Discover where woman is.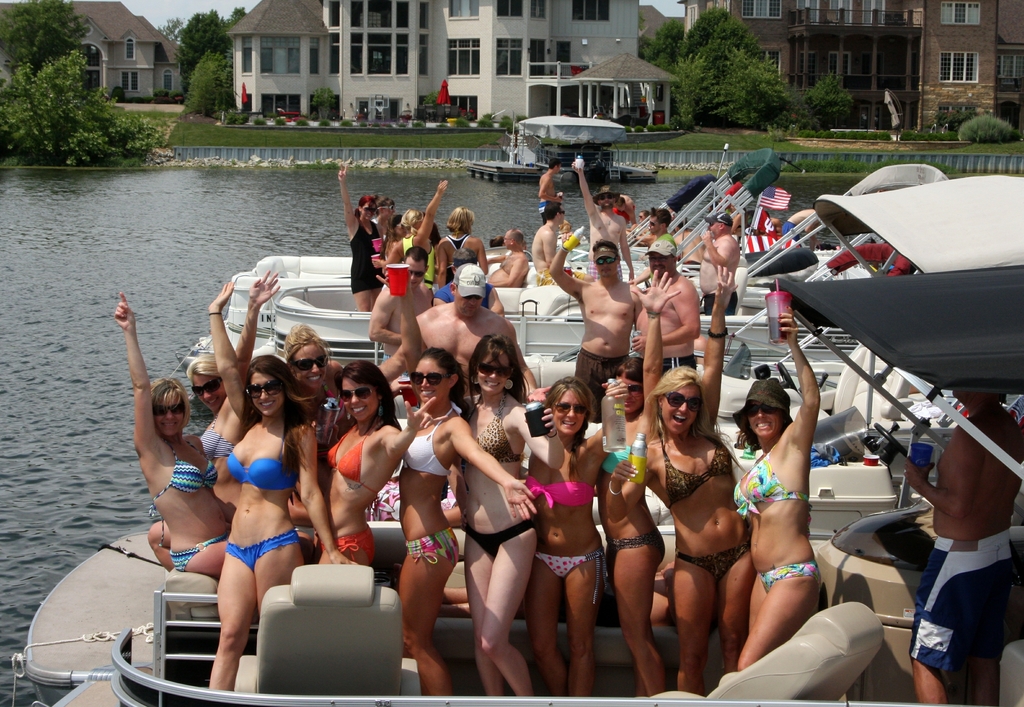
Discovered at x1=99, y1=289, x2=218, y2=614.
